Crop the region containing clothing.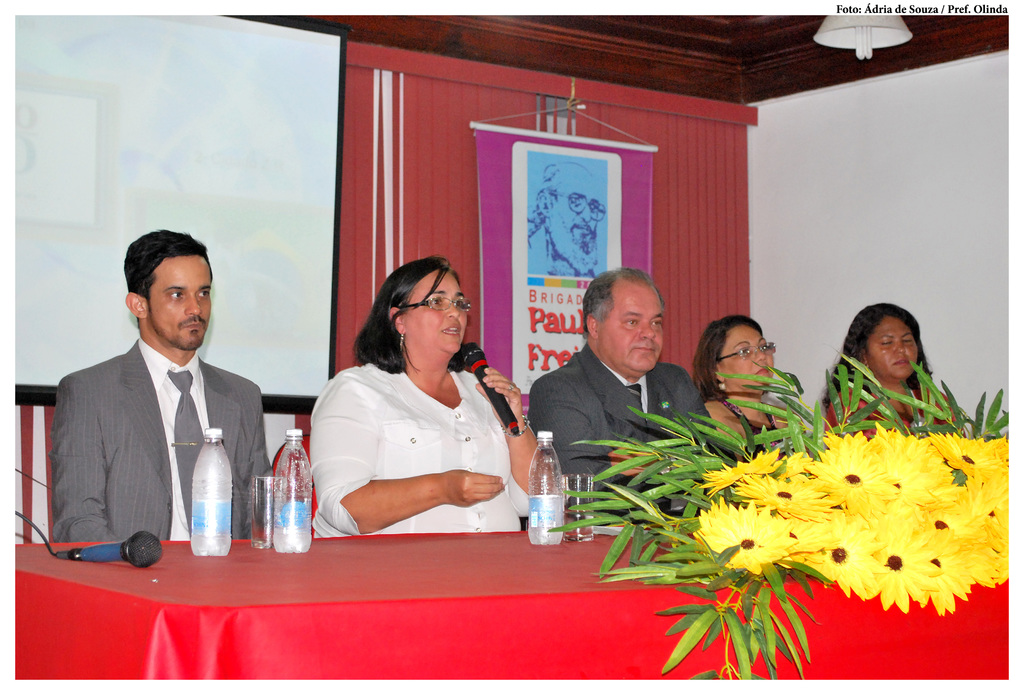
Crop region: <region>52, 340, 264, 540</region>.
